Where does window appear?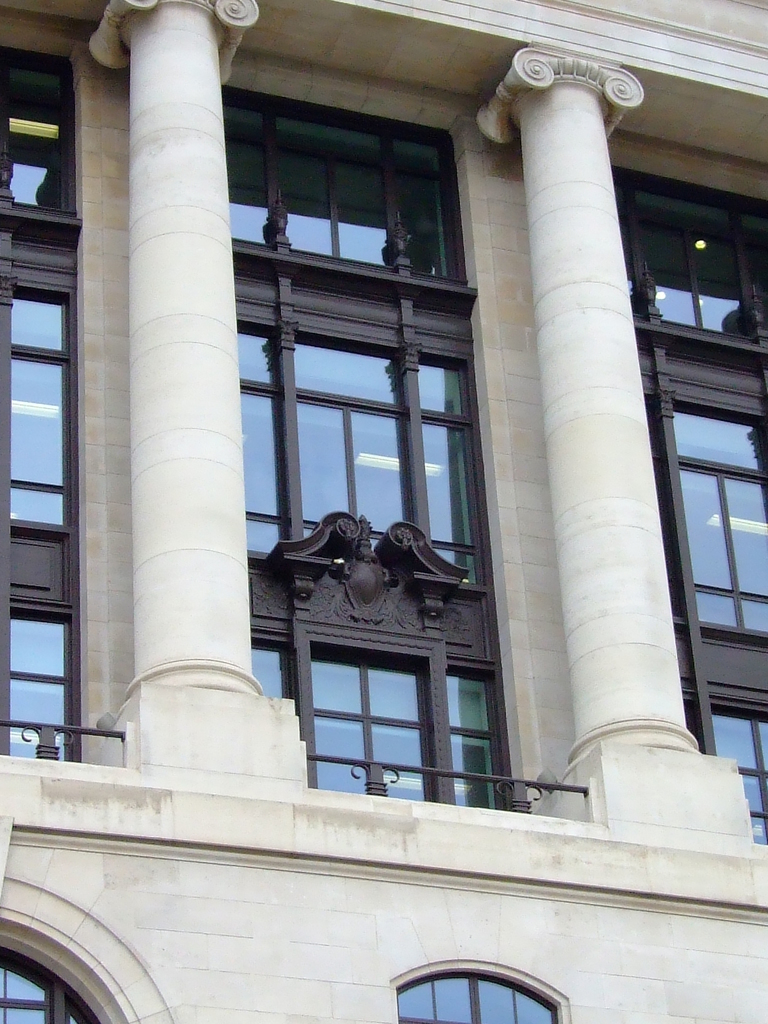
Appears at [left=0, top=50, right=85, bottom=760].
